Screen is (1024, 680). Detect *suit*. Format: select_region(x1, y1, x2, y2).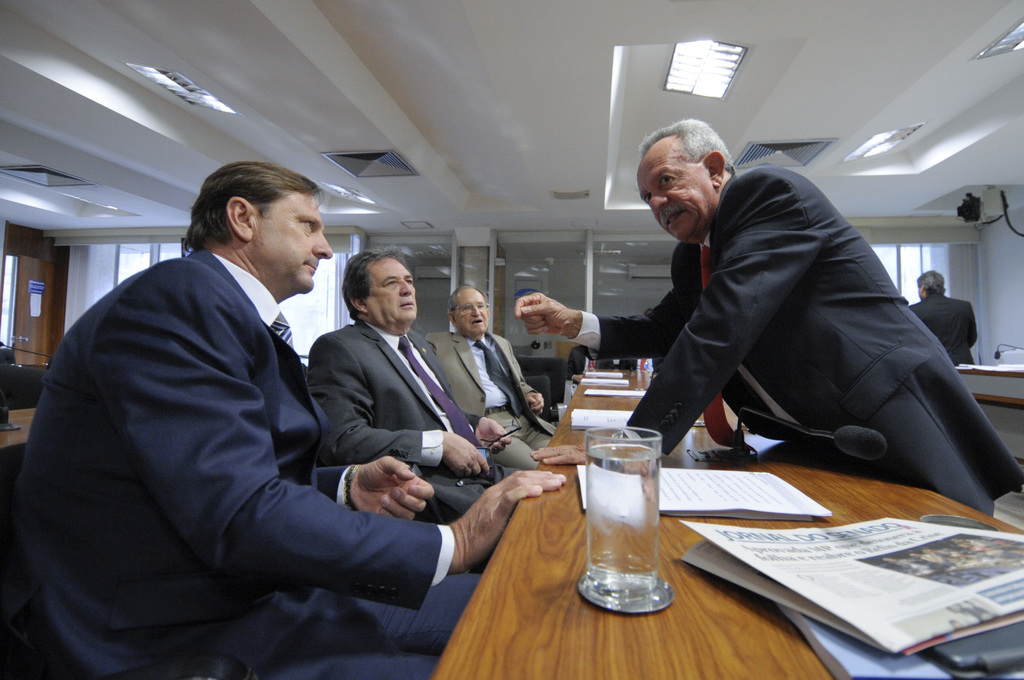
select_region(305, 314, 524, 509).
